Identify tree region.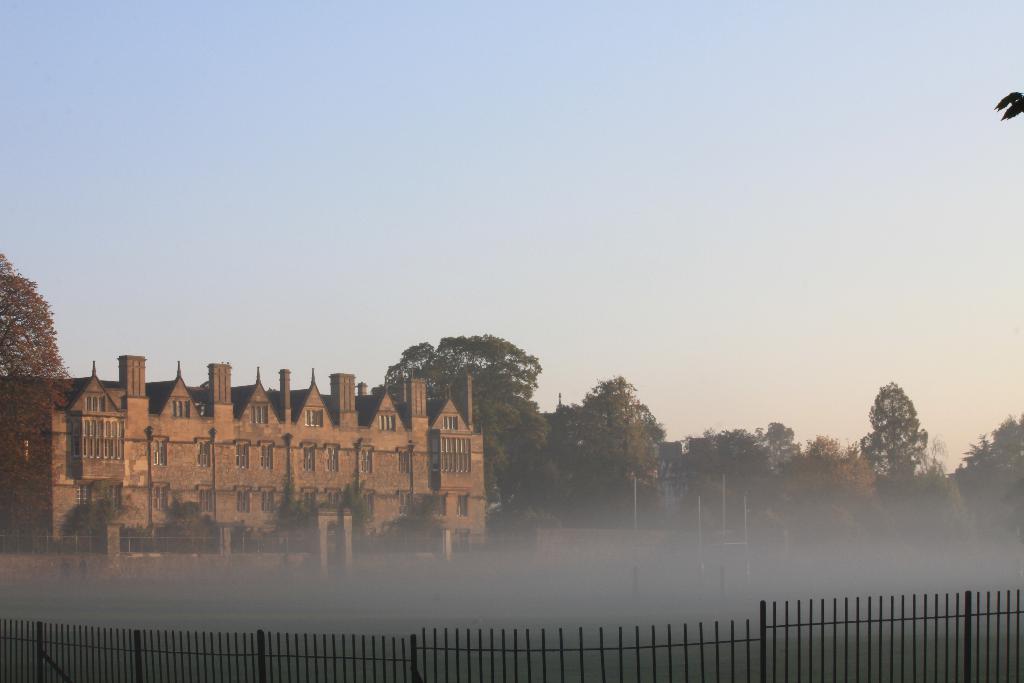
Region: x1=0, y1=252, x2=76, y2=551.
